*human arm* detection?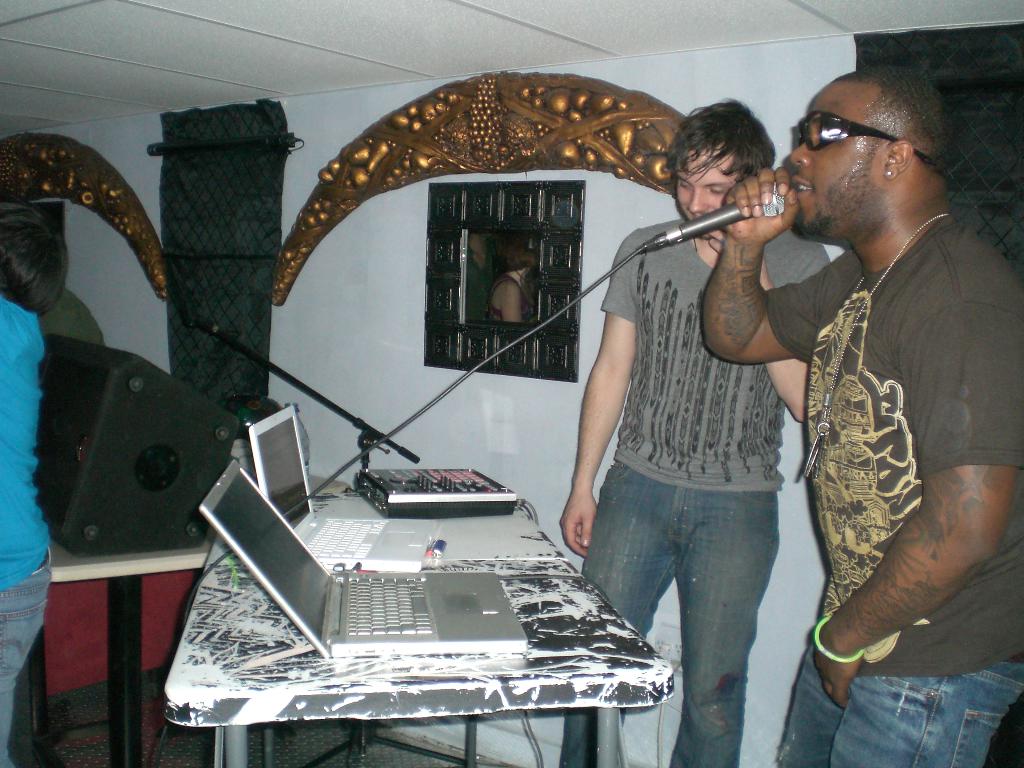
<region>708, 243, 826, 424</region>
